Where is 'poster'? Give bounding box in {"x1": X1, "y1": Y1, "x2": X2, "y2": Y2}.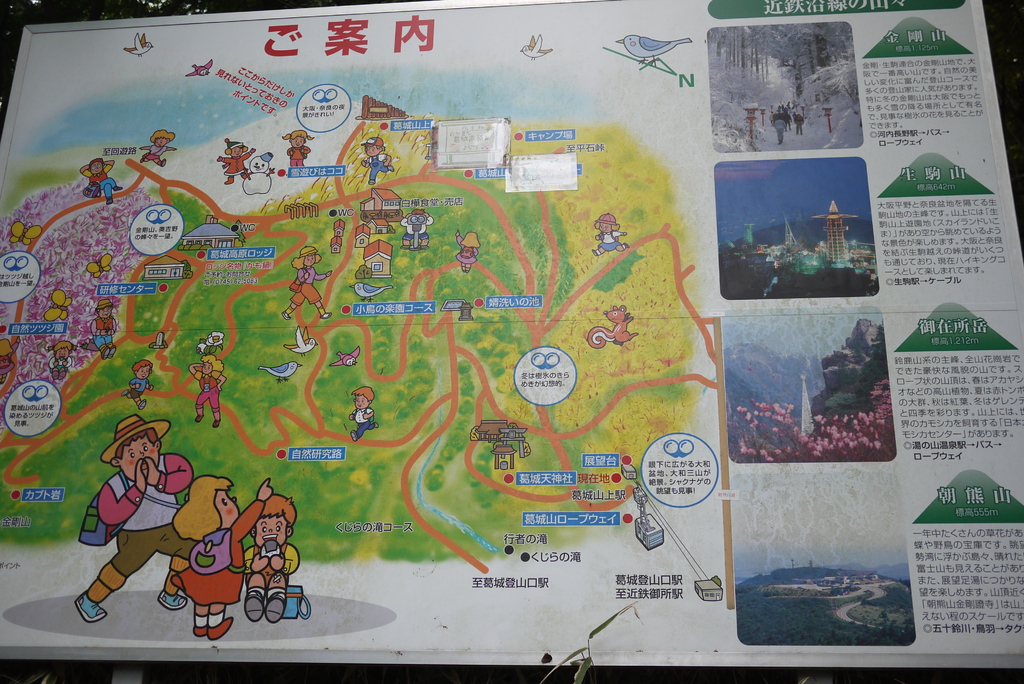
{"x1": 5, "y1": 0, "x2": 1023, "y2": 652}.
